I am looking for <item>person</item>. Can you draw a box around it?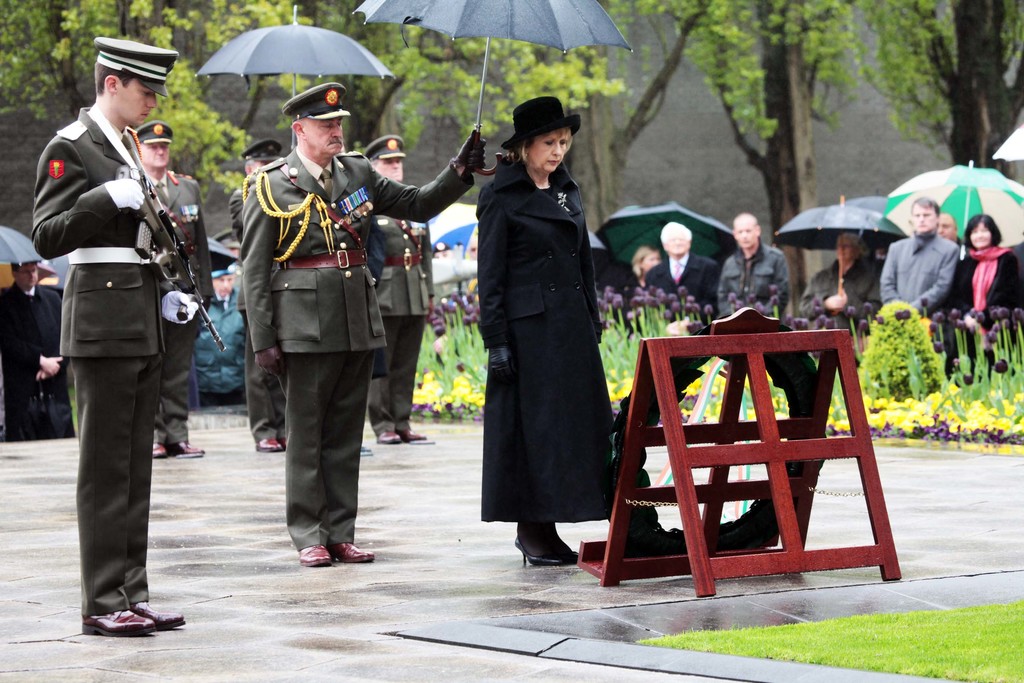
Sure, the bounding box is [x1=370, y1=144, x2=441, y2=450].
